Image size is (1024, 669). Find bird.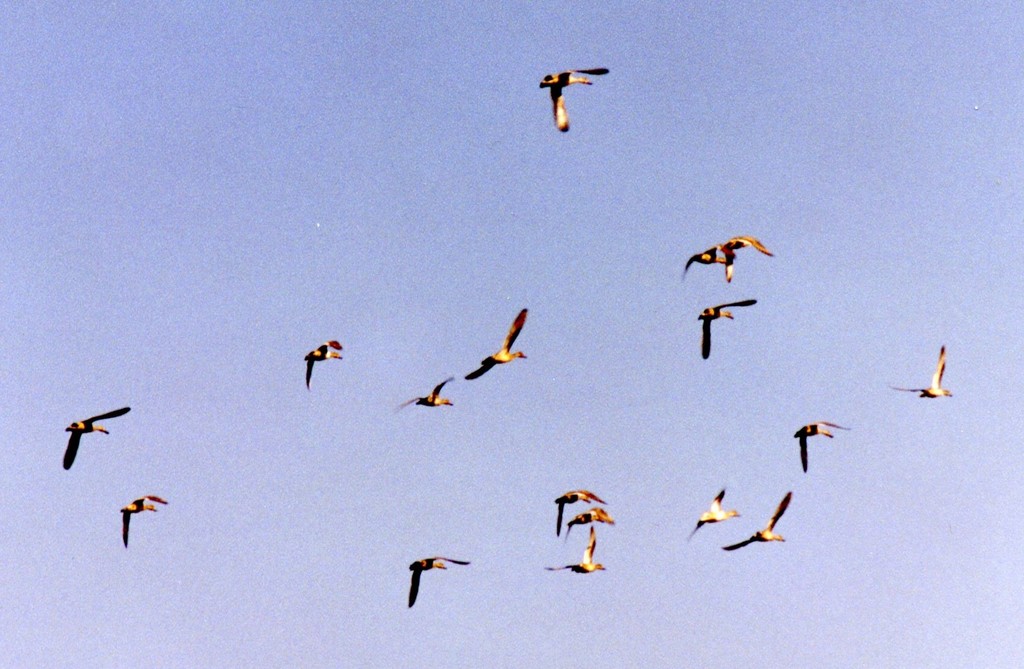
crop(540, 484, 607, 529).
